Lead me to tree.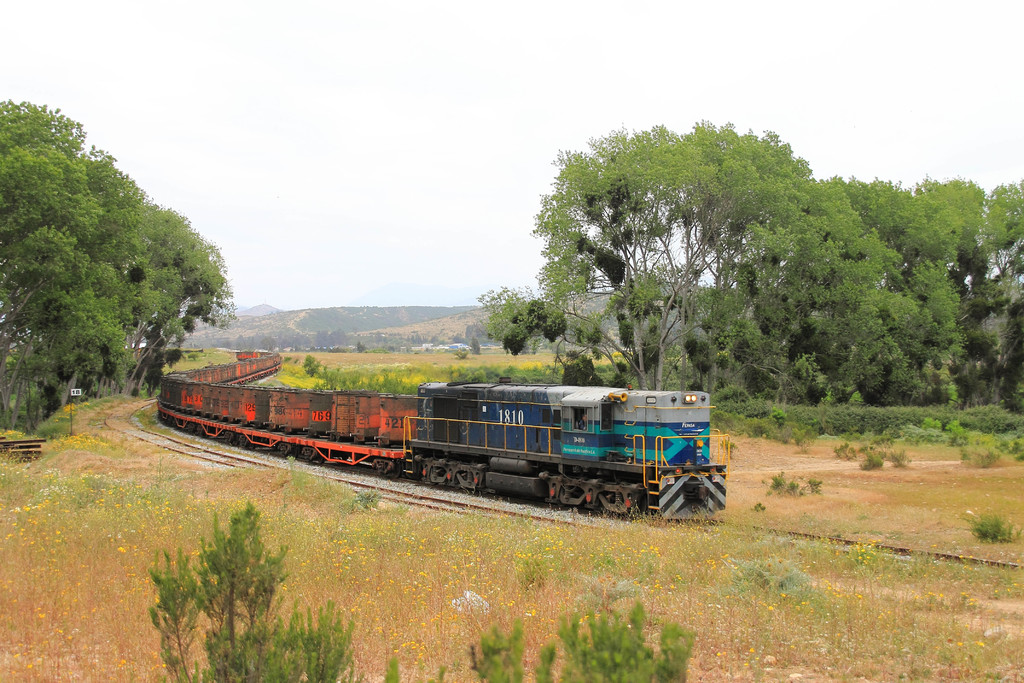
Lead to bbox=(0, 93, 244, 445).
